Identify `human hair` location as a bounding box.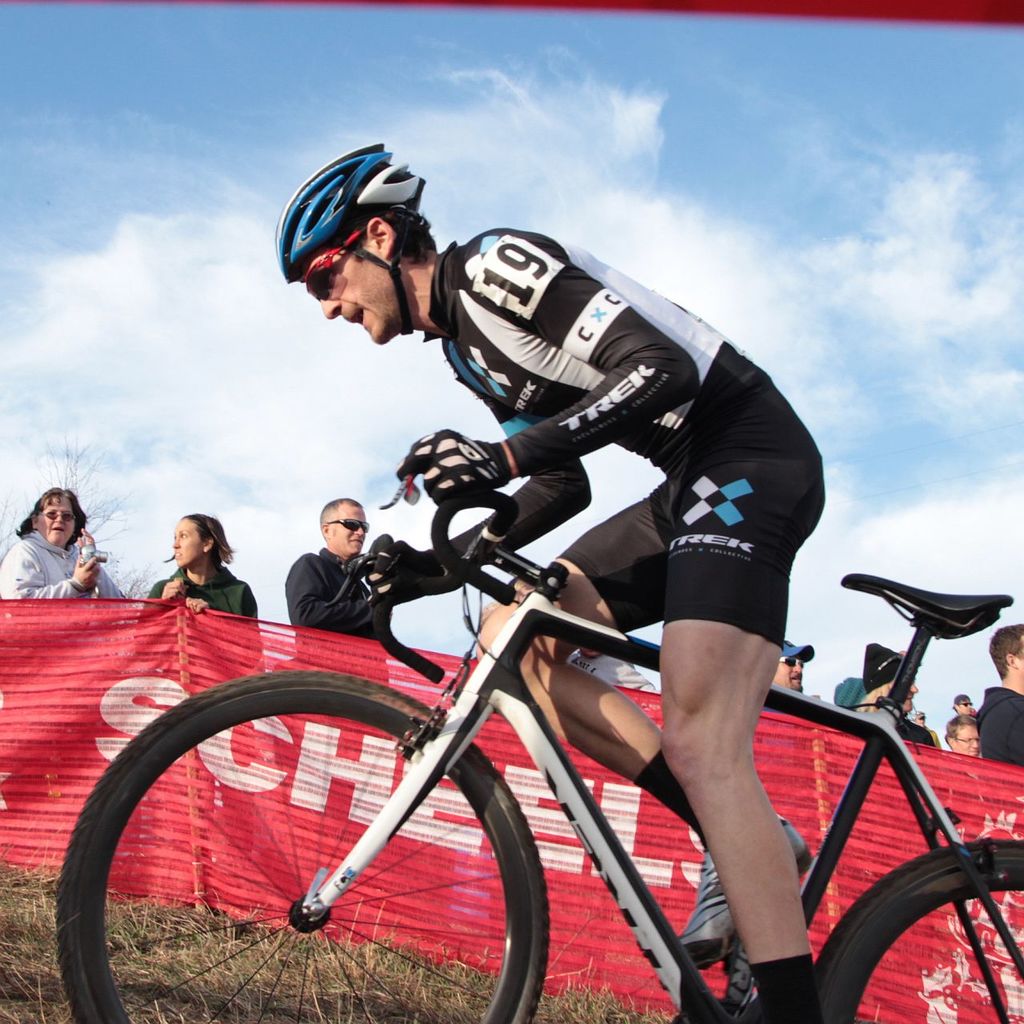
detection(343, 206, 445, 263).
